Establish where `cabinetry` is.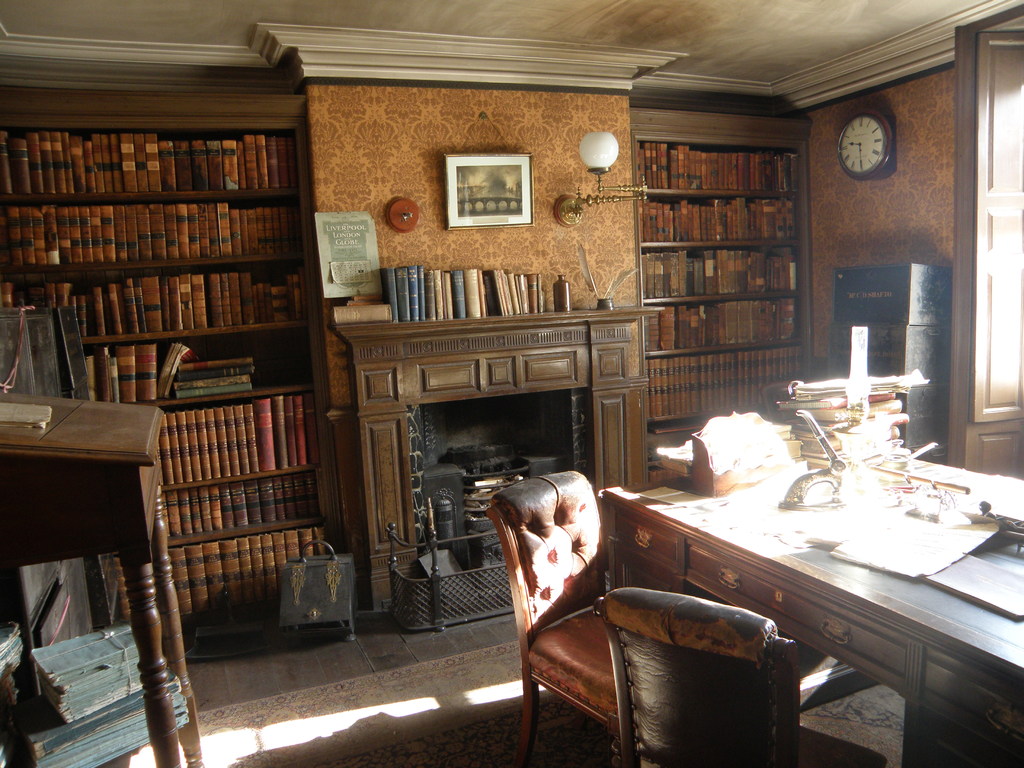
Established at pyautogui.locateOnScreen(0, 84, 360, 637).
